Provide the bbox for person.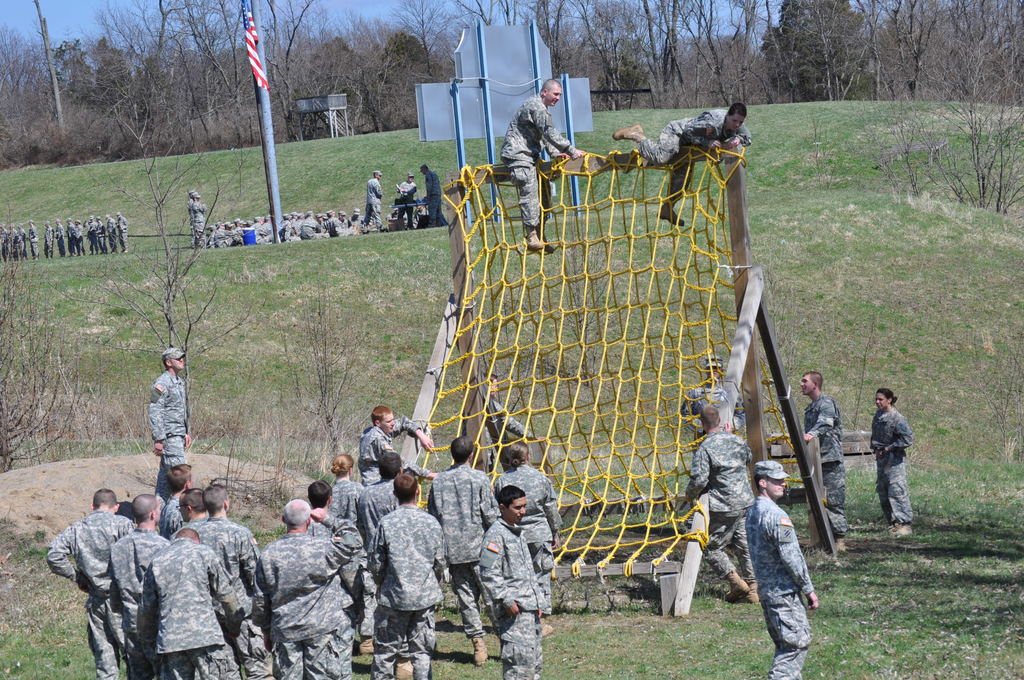
rect(611, 101, 753, 232).
